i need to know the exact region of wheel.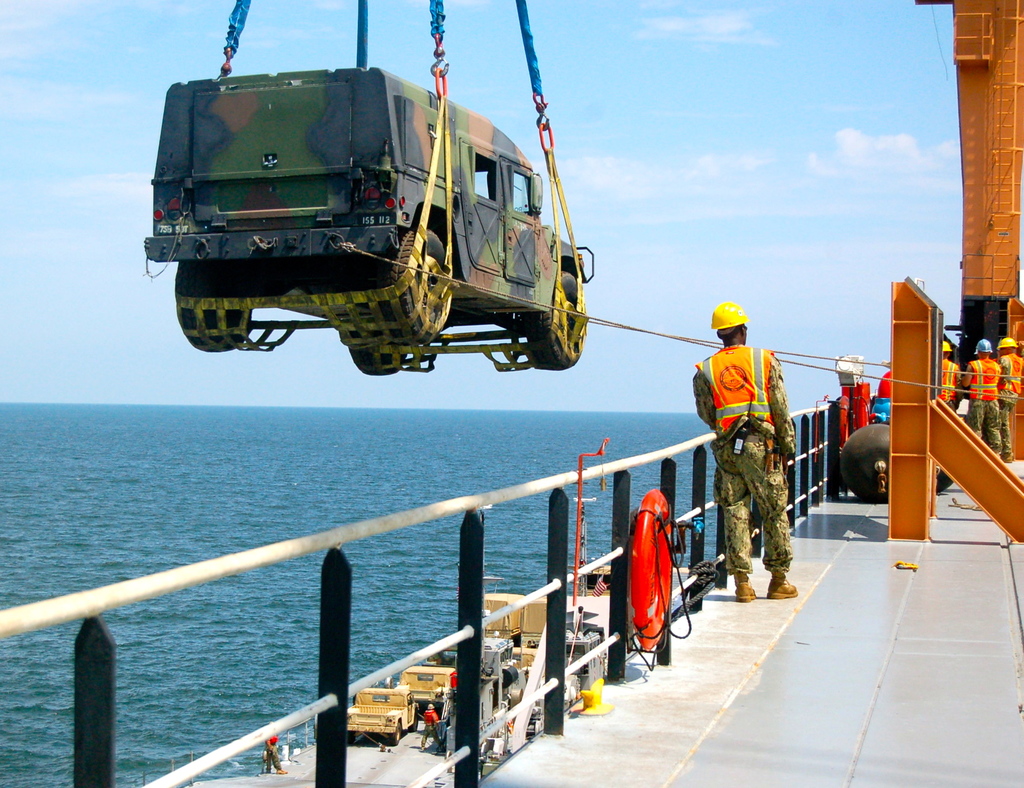
Region: {"left": 388, "top": 223, "right": 454, "bottom": 340}.
